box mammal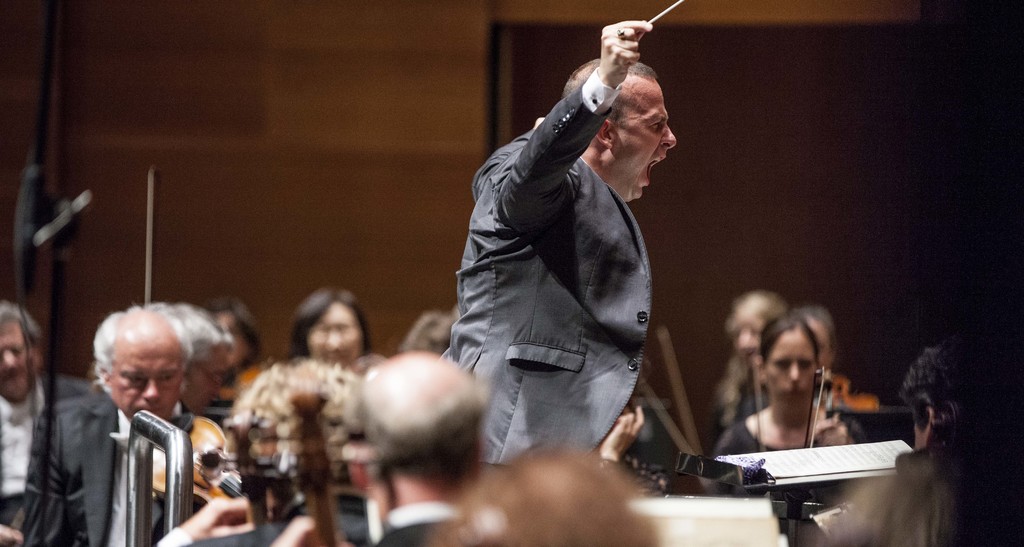
x1=425 y1=436 x2=670 y2=546
